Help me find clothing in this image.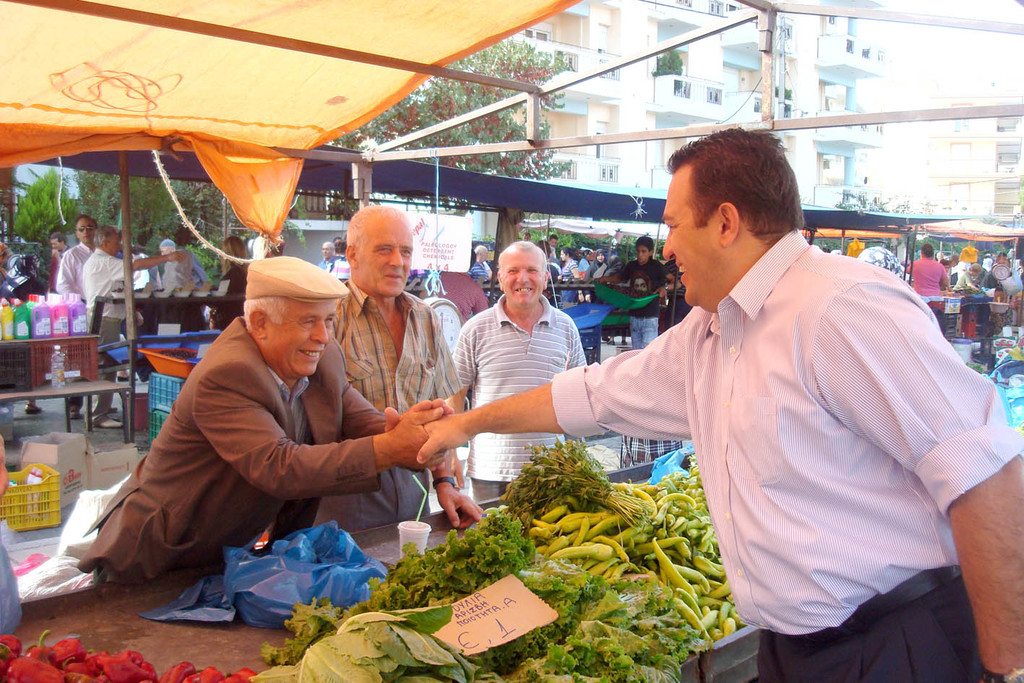
Found it: <region>546, 245, 559, 261</region>.
